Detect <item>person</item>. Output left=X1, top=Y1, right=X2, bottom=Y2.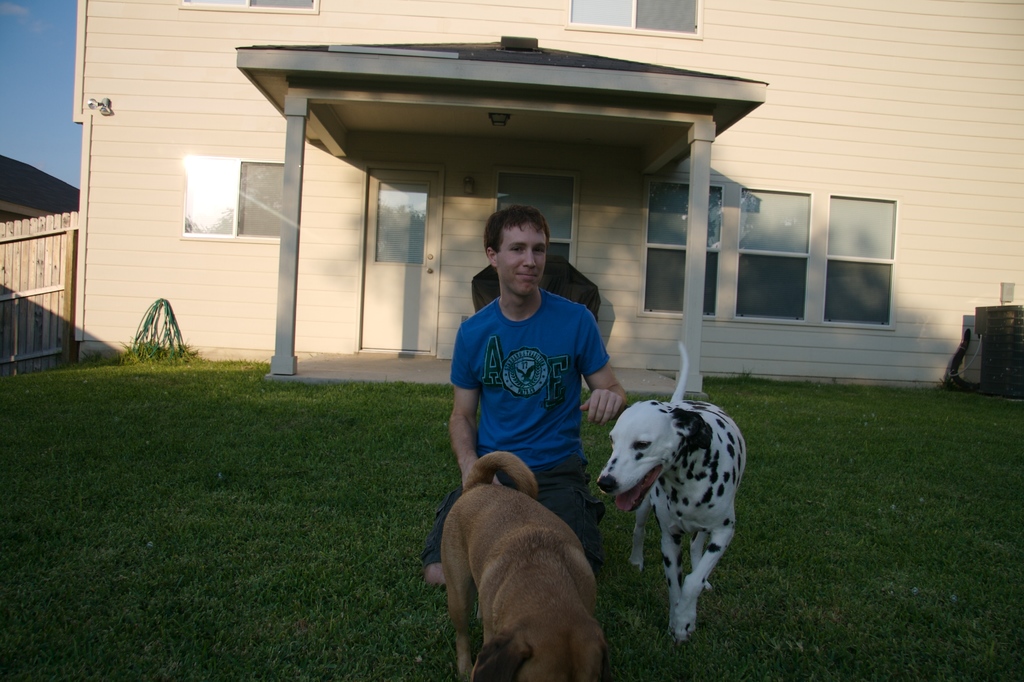
left=412, top=200, right=627, bottom=603.
